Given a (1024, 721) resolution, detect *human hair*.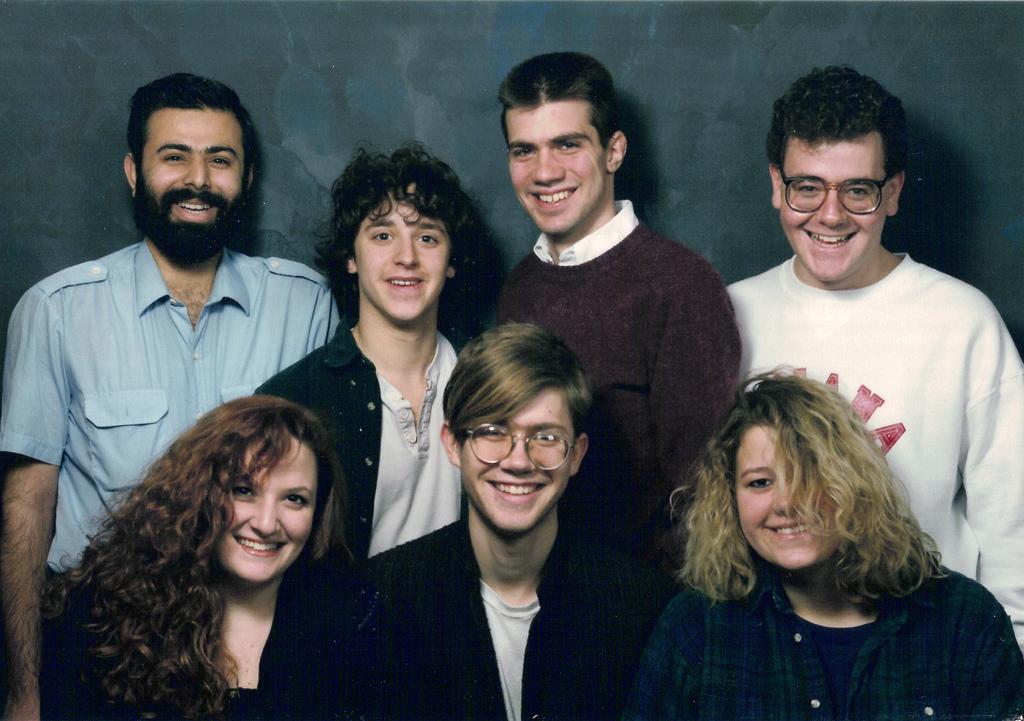
pyautogui.locateOnScreen(498, 51, 622, 131).
